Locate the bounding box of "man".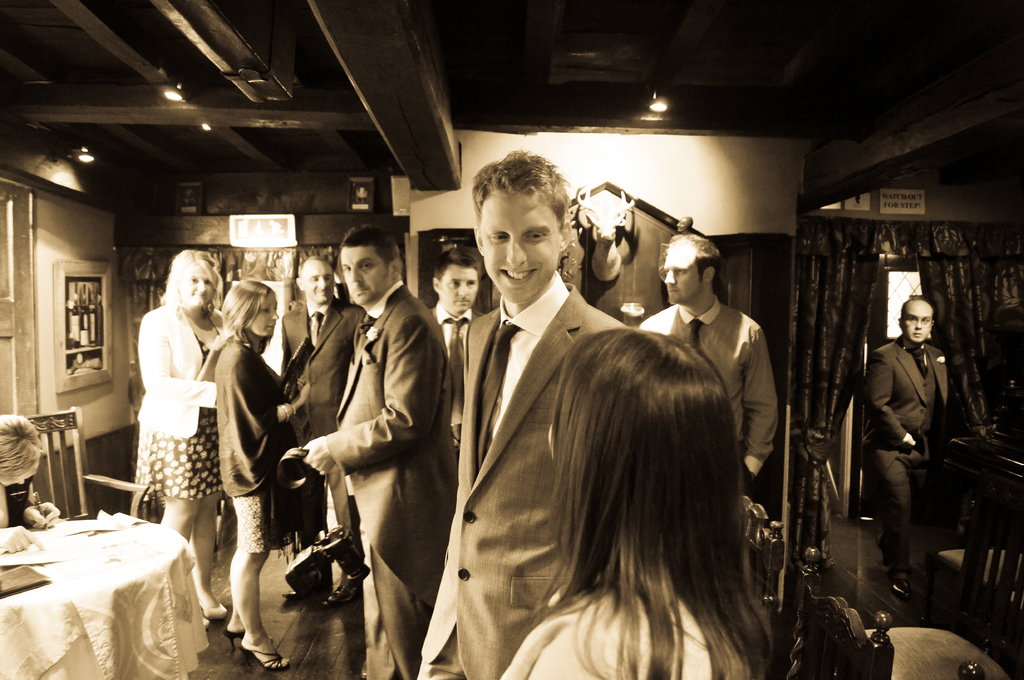
Bounding box: (413,251,492,460).
